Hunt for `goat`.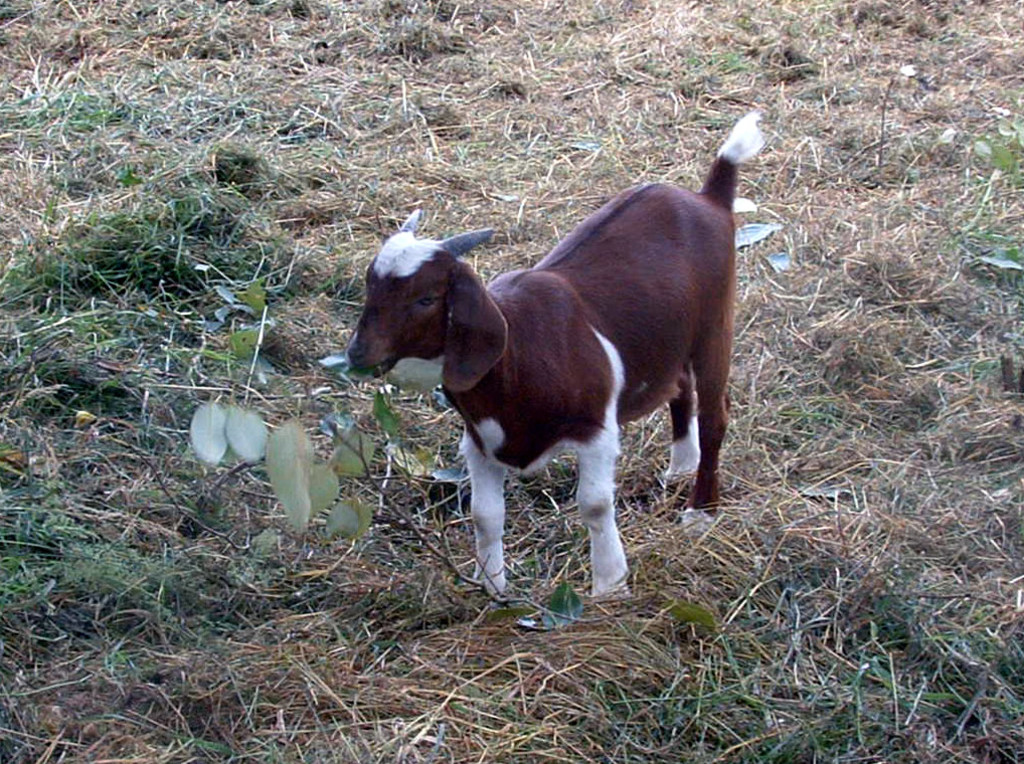
Hunted down at bbox(347, 113, 772, 597).
